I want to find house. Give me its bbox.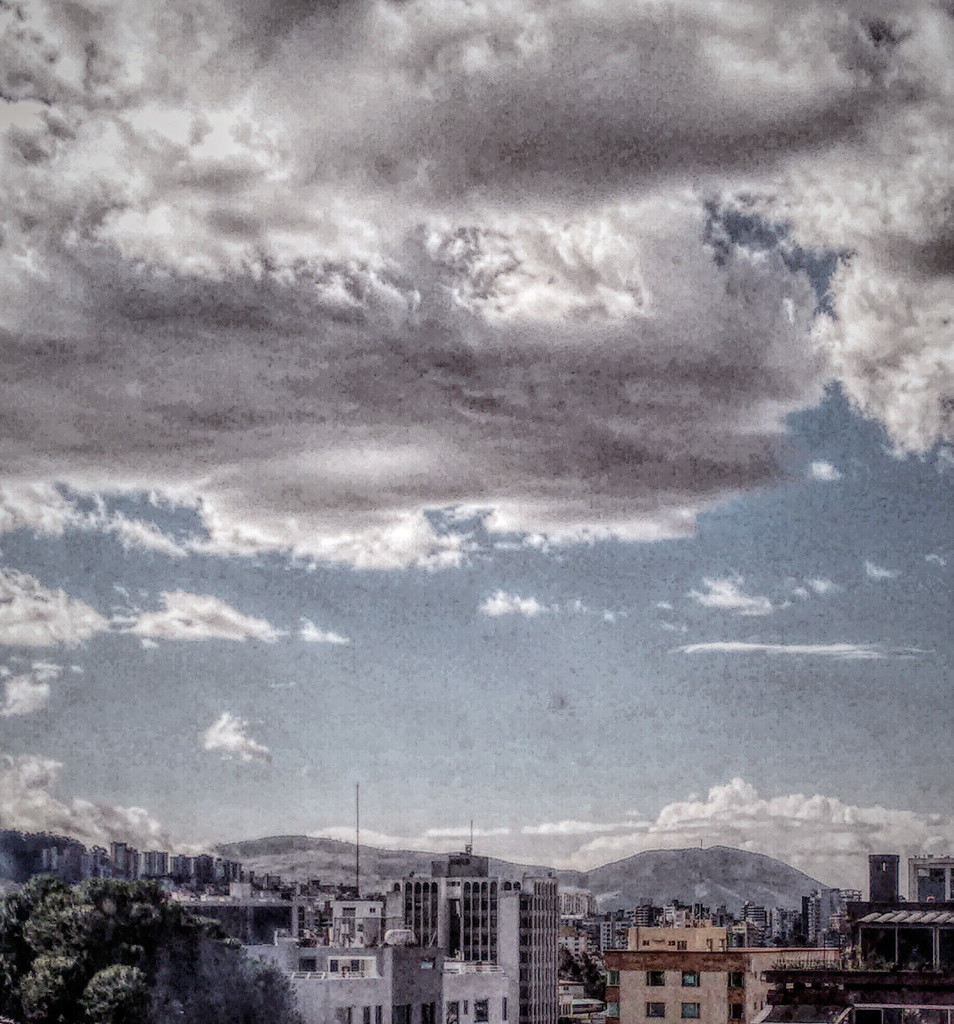
box(935, 851, 953, 915).
